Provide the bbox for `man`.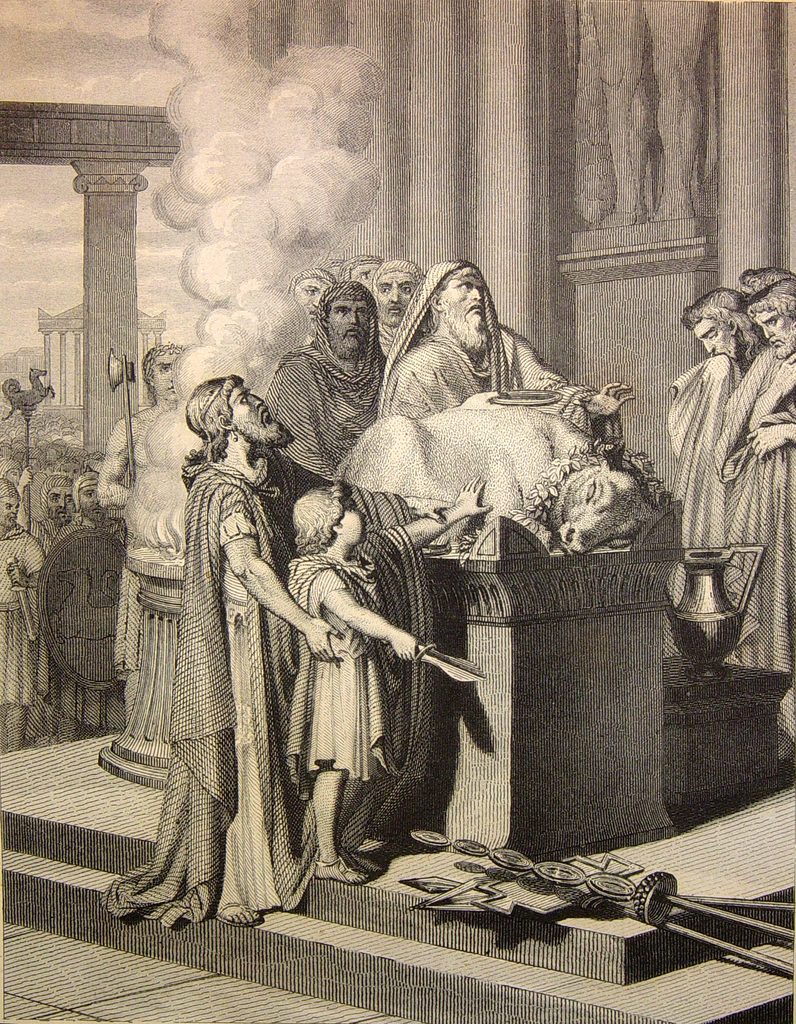
[x1=371, y1=253, x2=432, y2=369].
